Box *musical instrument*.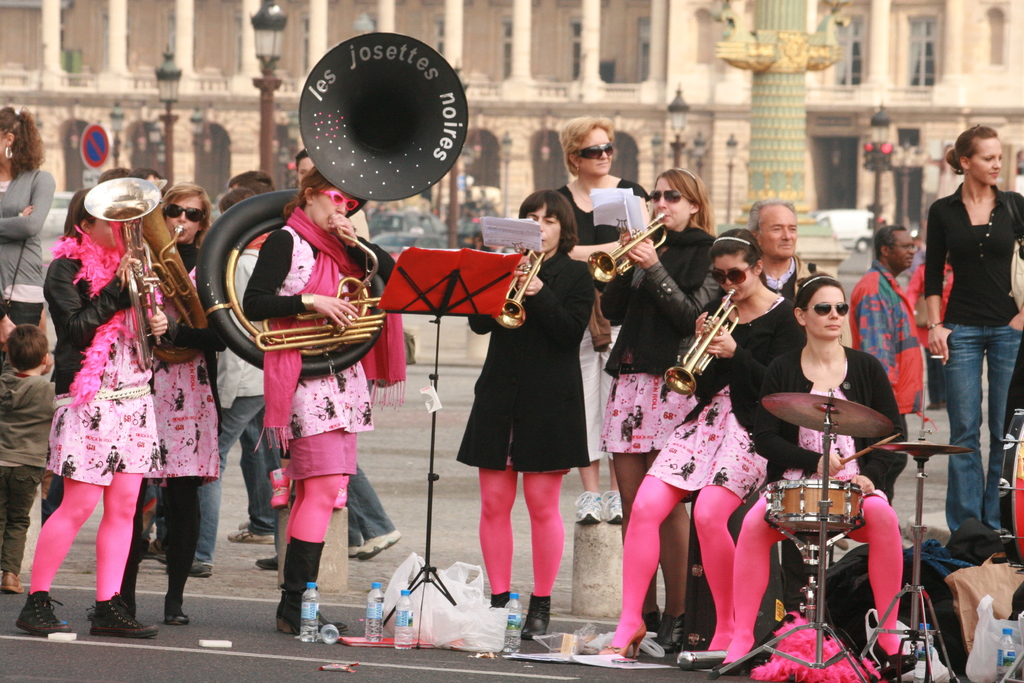
pyautogui.locateOnScreen(687, 384, 961, 682).
